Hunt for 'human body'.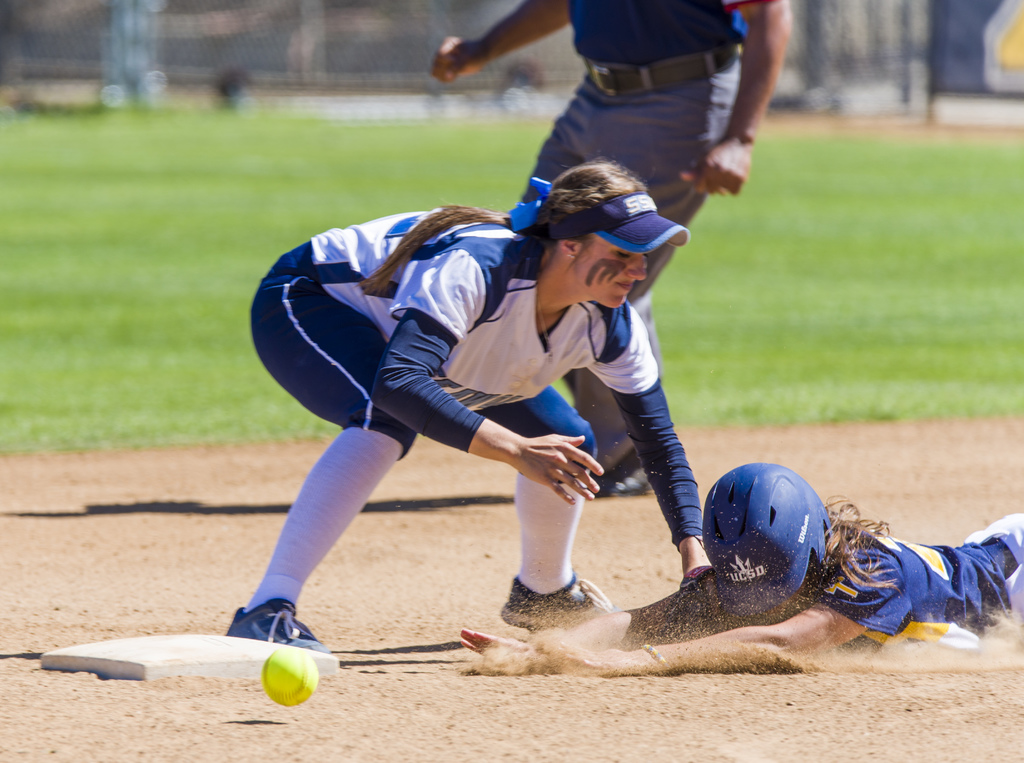
Hunted down at crop(226, 155, 716, 653).
